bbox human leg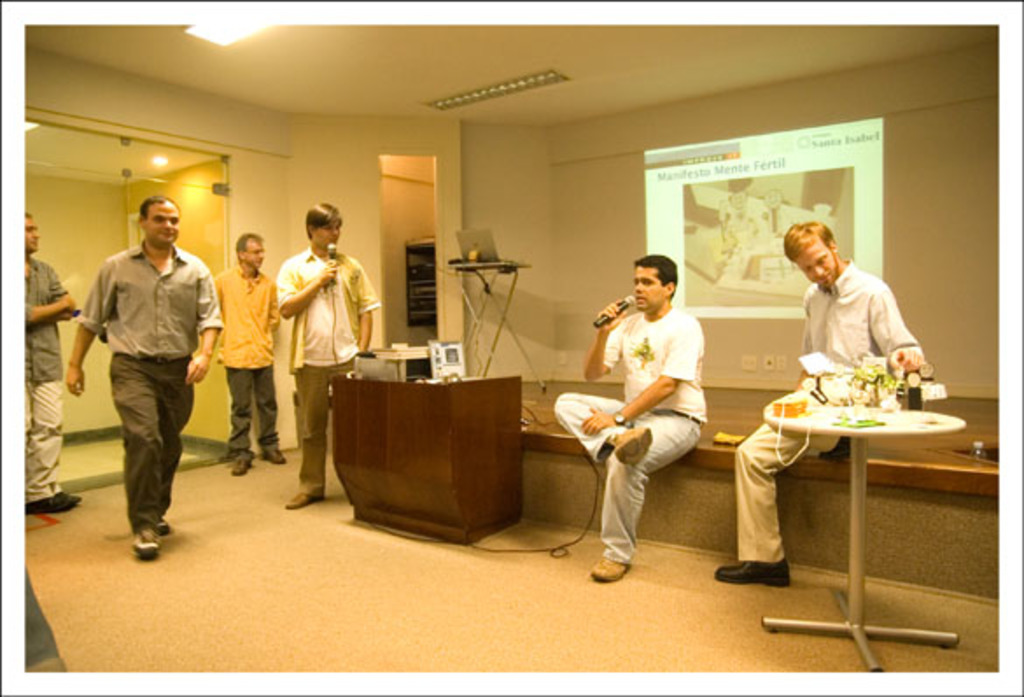
region(107, 352, 165, 552)
